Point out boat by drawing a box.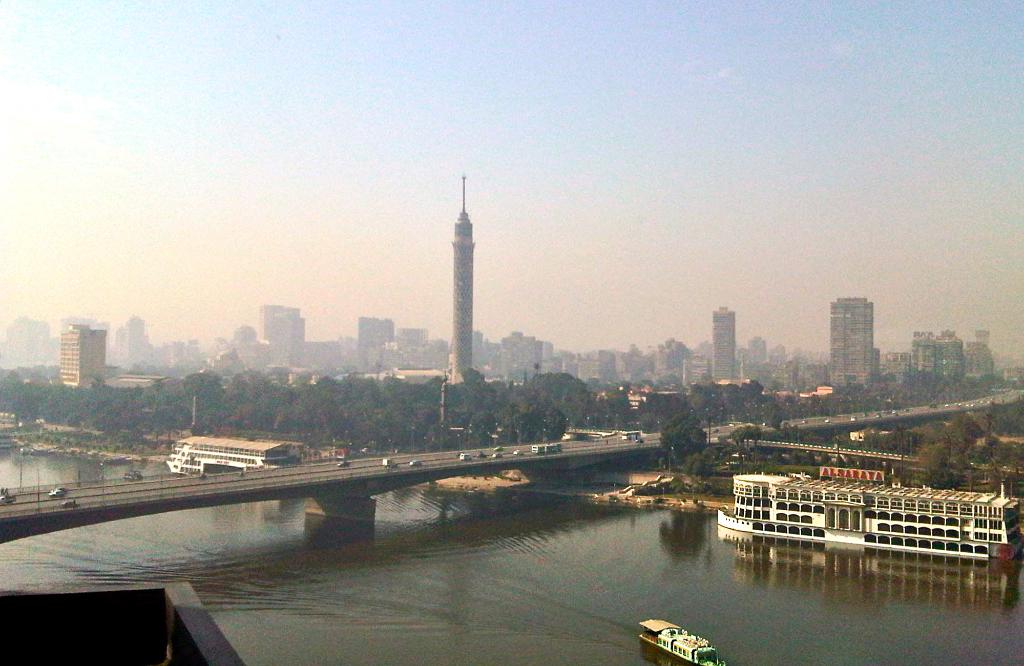
<region>637, 619, 725, 665</region>.
